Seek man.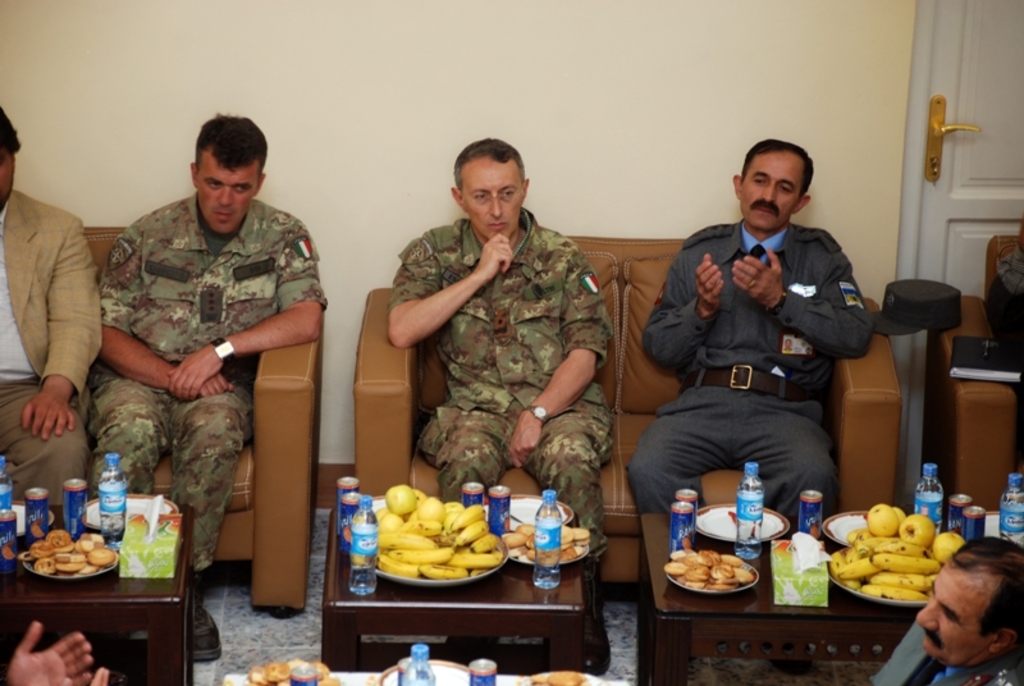
Rect(632, 143, 886, 540).
